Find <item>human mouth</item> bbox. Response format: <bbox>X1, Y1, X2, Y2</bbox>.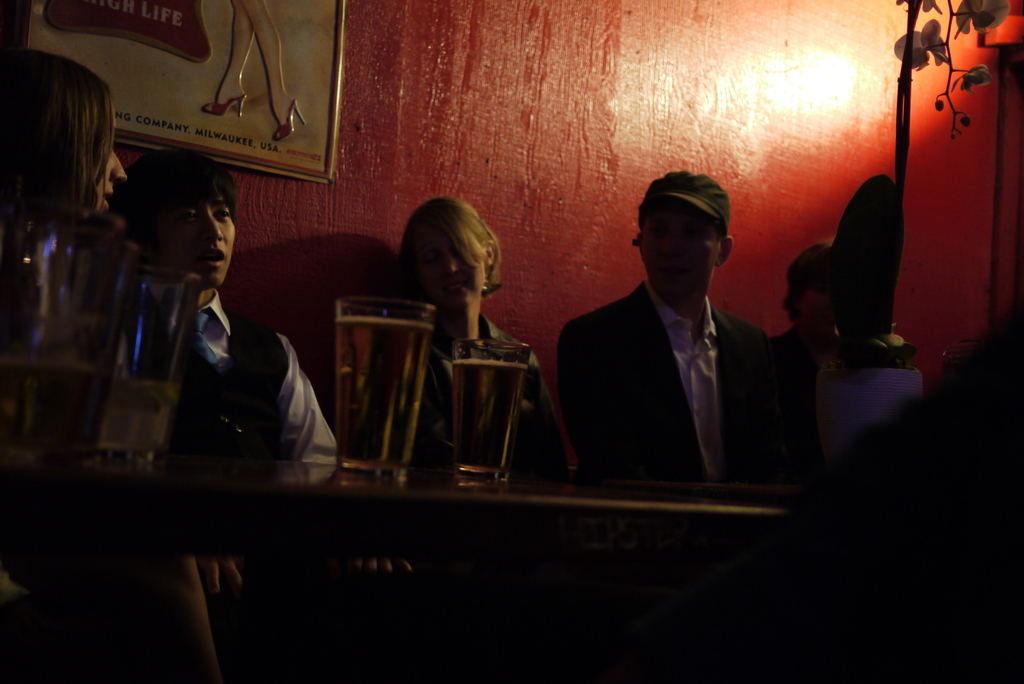
<bbox>445, 282, 465, 295</bbox>.
